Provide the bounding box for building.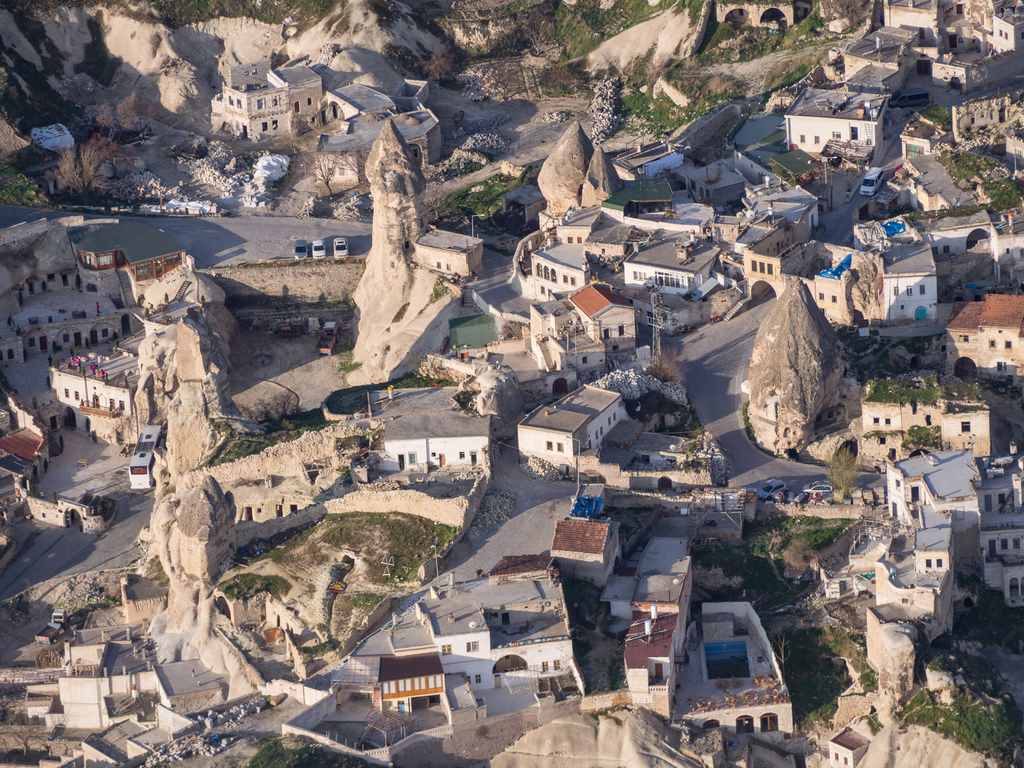
BBox(383, 575, 572, 720).
